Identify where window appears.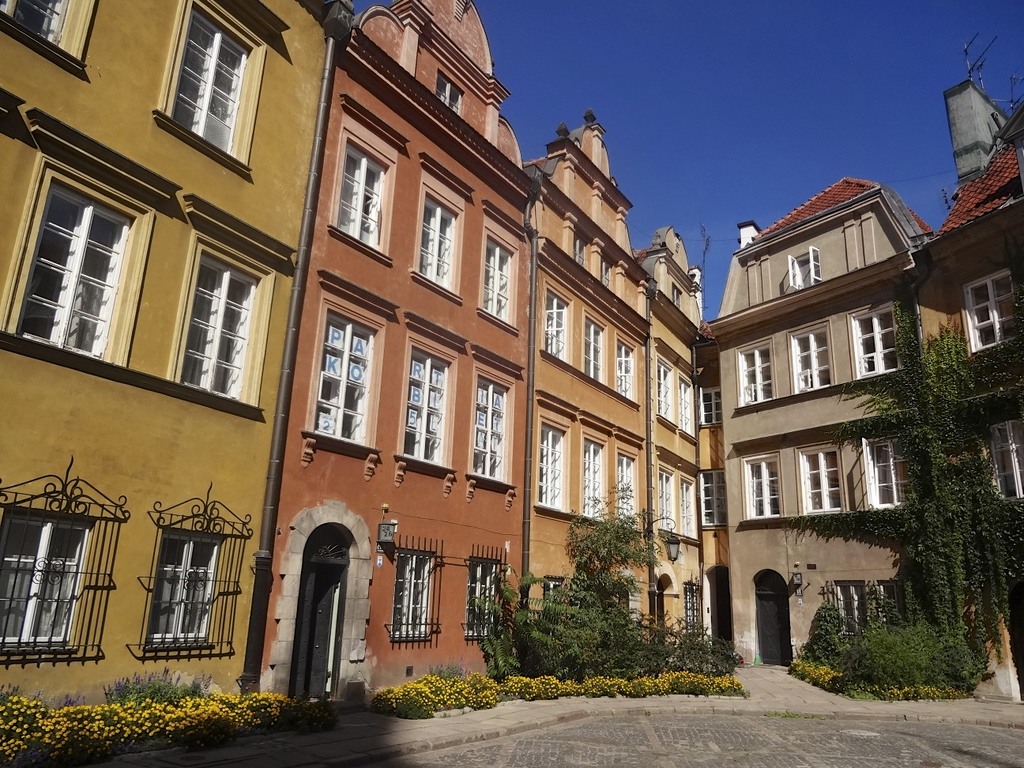
Appears at x1=171, y1=266, x2=270, y2=401.
